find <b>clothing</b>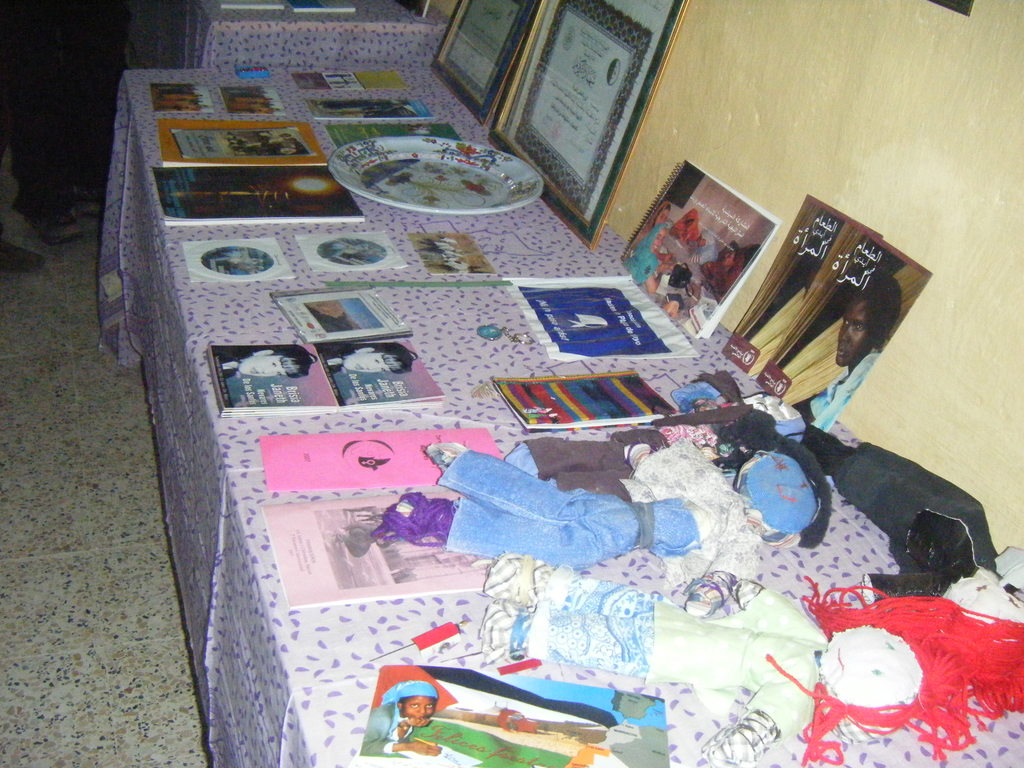
rect(806, 346, 879, 426)
